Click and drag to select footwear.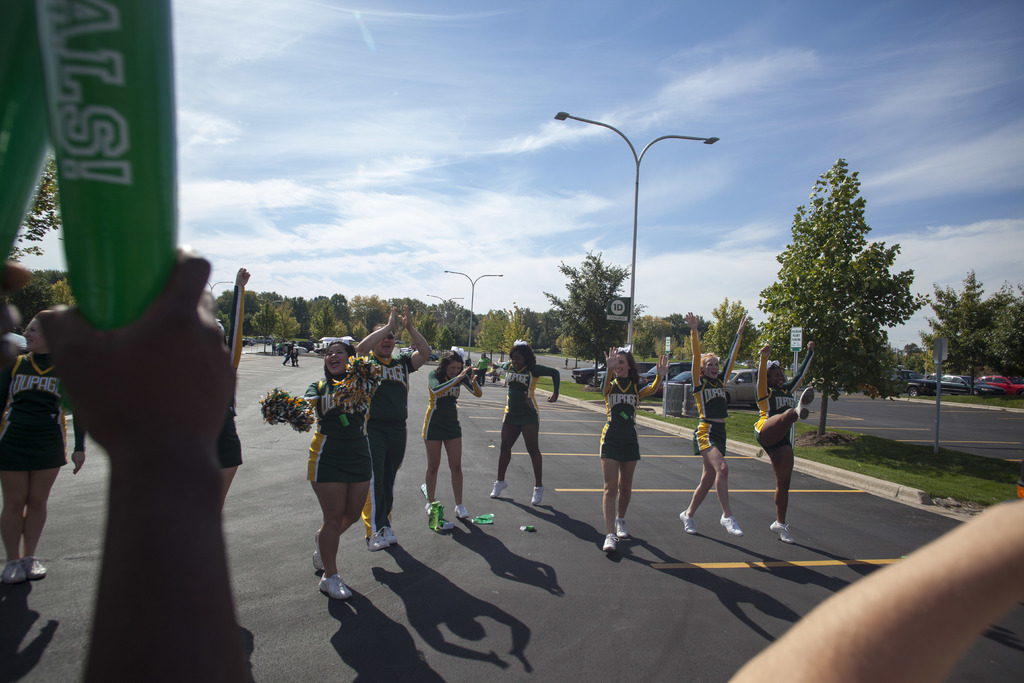
Selection: x1=719 y1=515 x2=740 y2=539.
